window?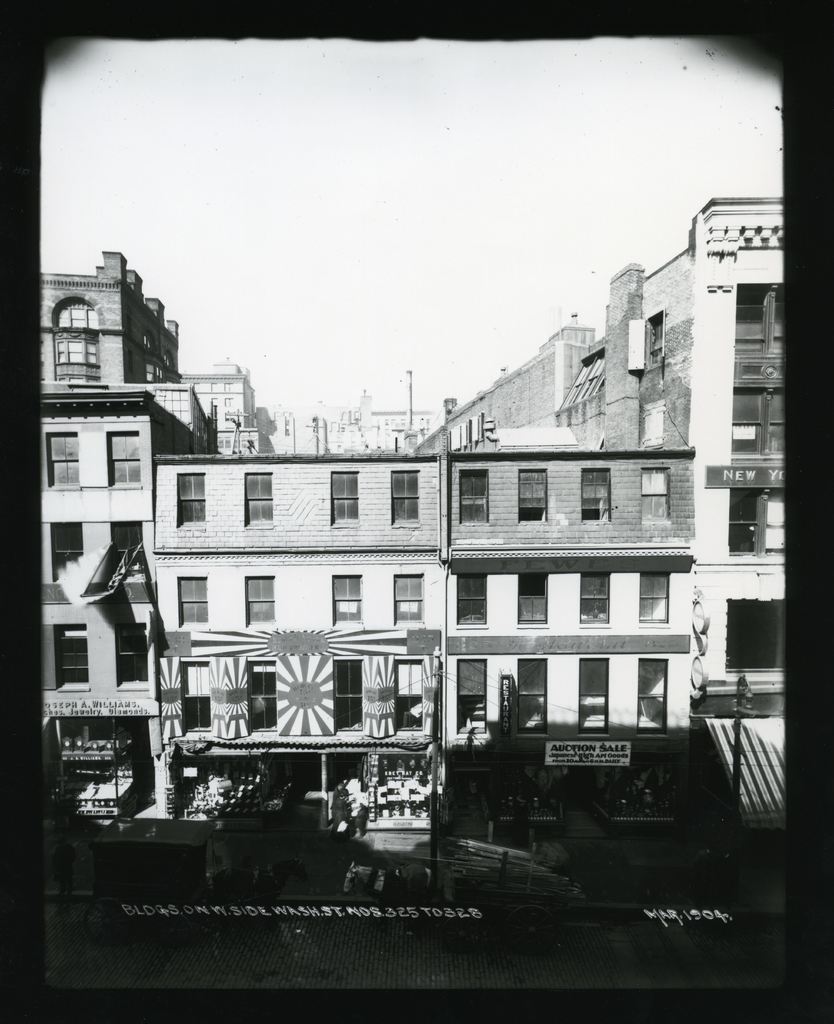
region(584, 664, 605, 728)
